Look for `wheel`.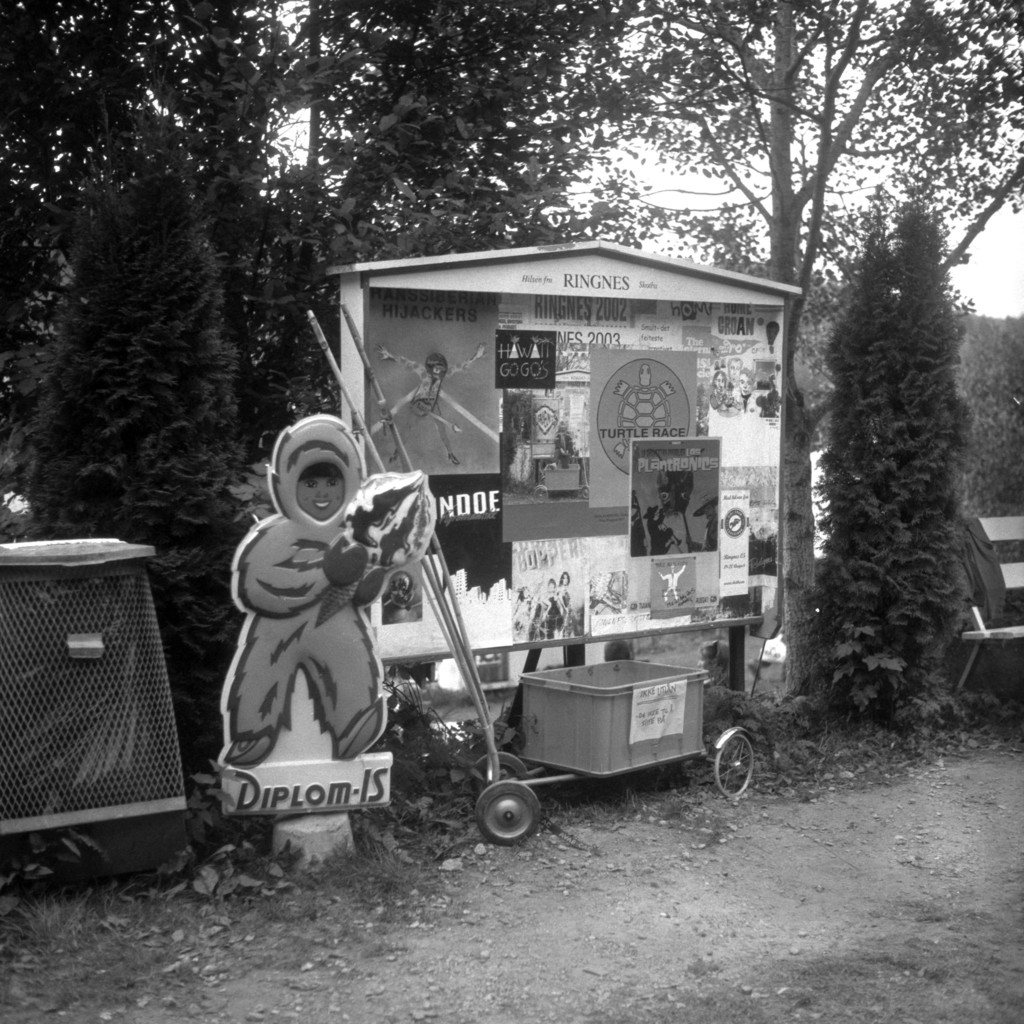
Found: l=468, t=753, r=522, b=790.
